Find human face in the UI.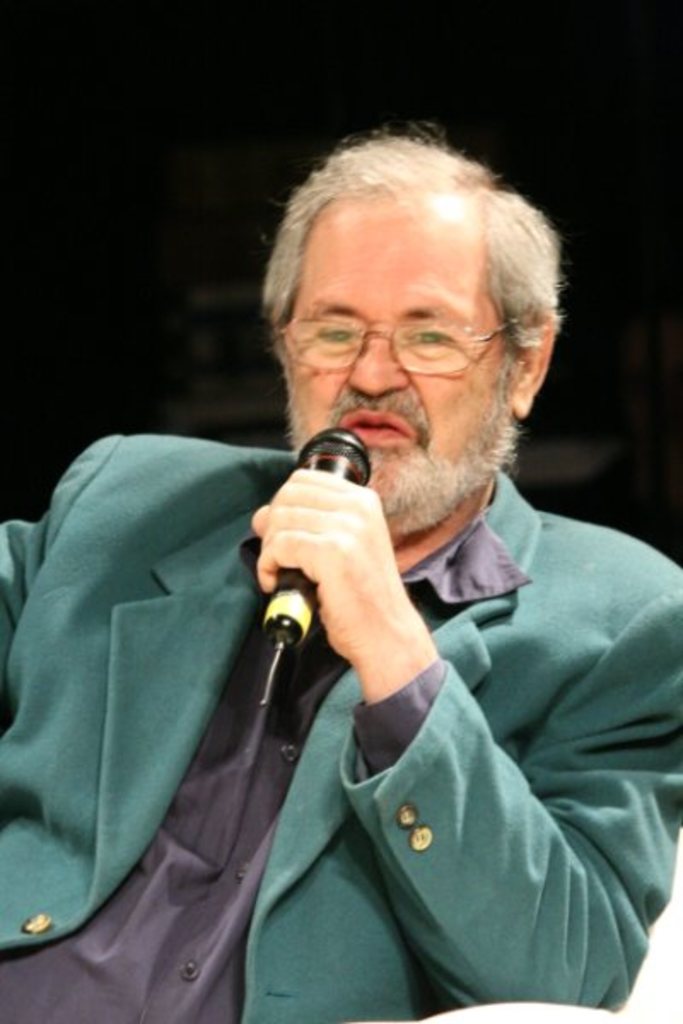
UI element at [280,191,517,532].
